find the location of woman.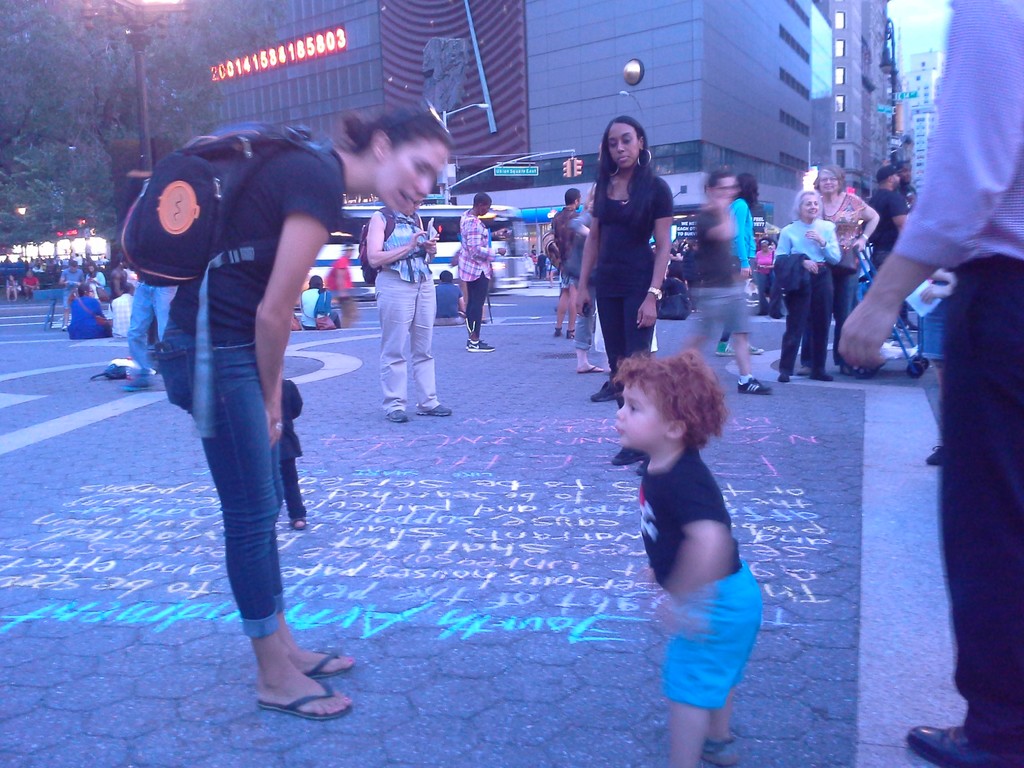
Location: <bbox>769, 186, 845, 376</bbox>.
